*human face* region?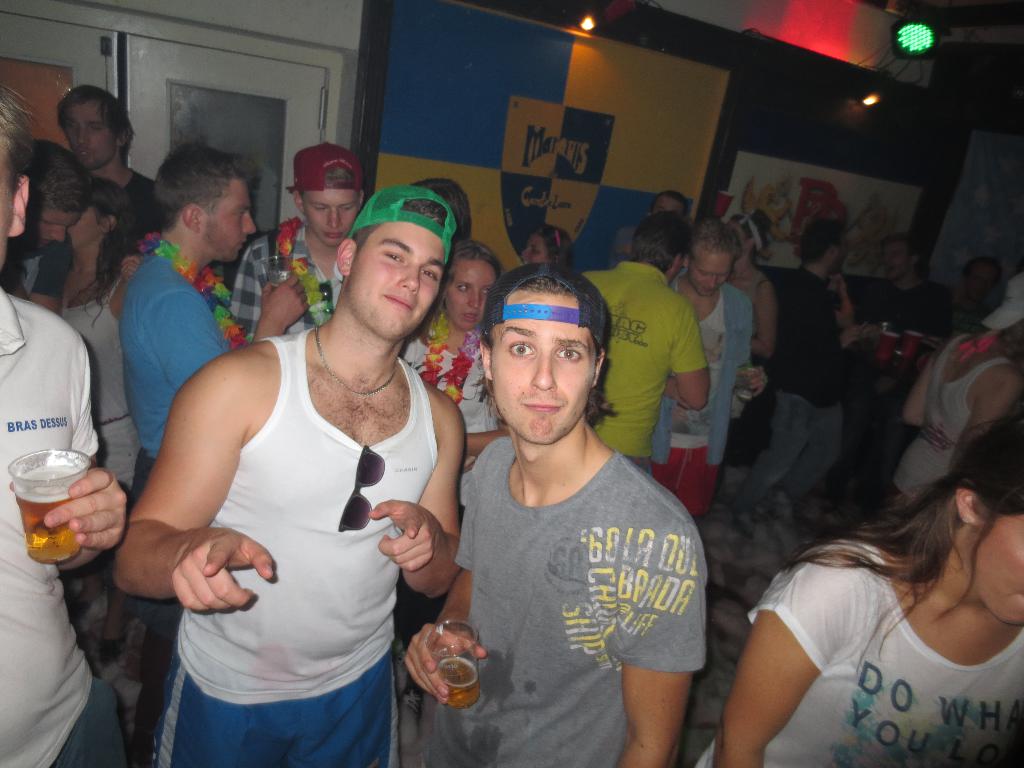
detection(301, 184, 356, 244)
